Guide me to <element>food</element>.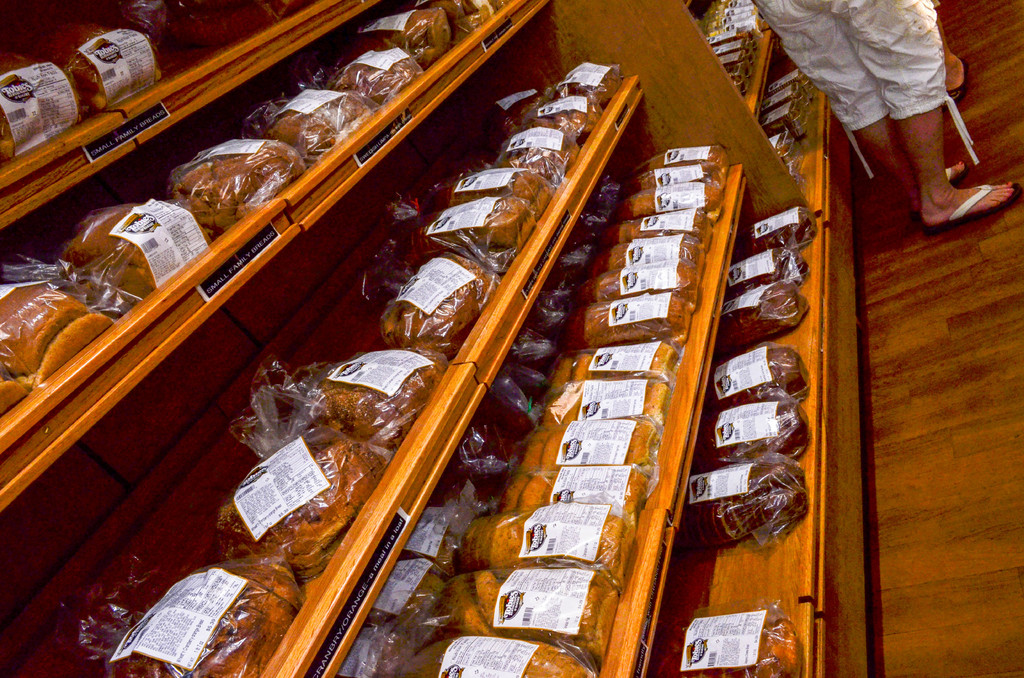
Guidance: {"left": 584, "top": 294, "right": 691, "bottom": 343}.
